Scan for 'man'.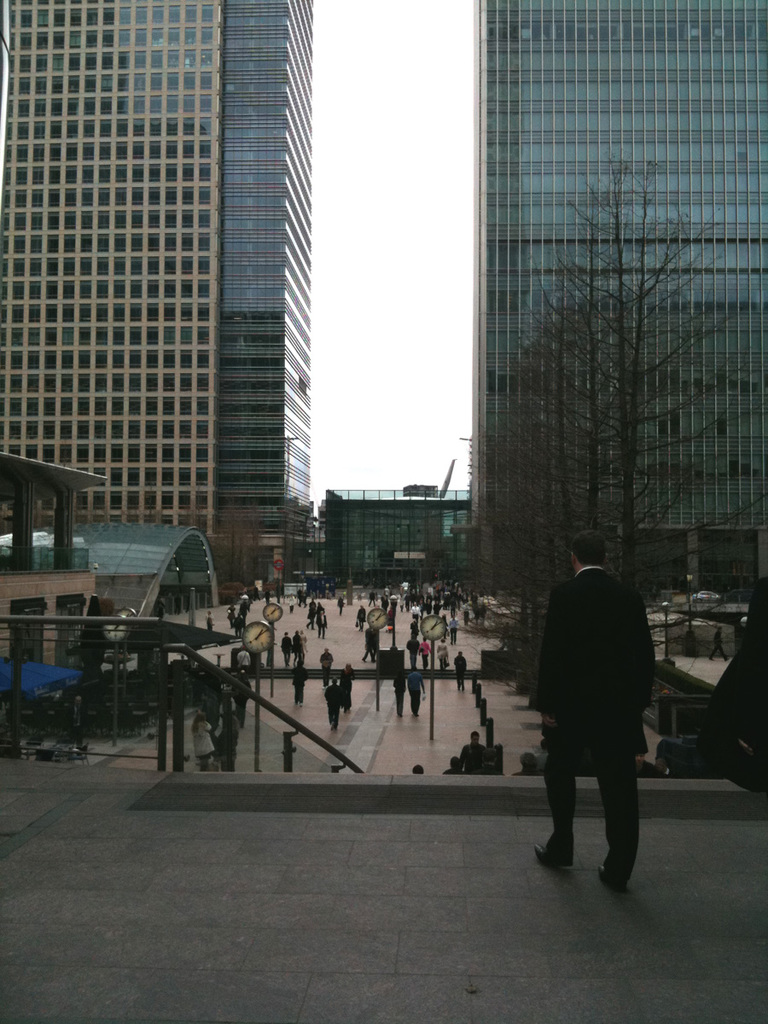
Scan result: x1=357, y1=606, x2=366, y2=631.
